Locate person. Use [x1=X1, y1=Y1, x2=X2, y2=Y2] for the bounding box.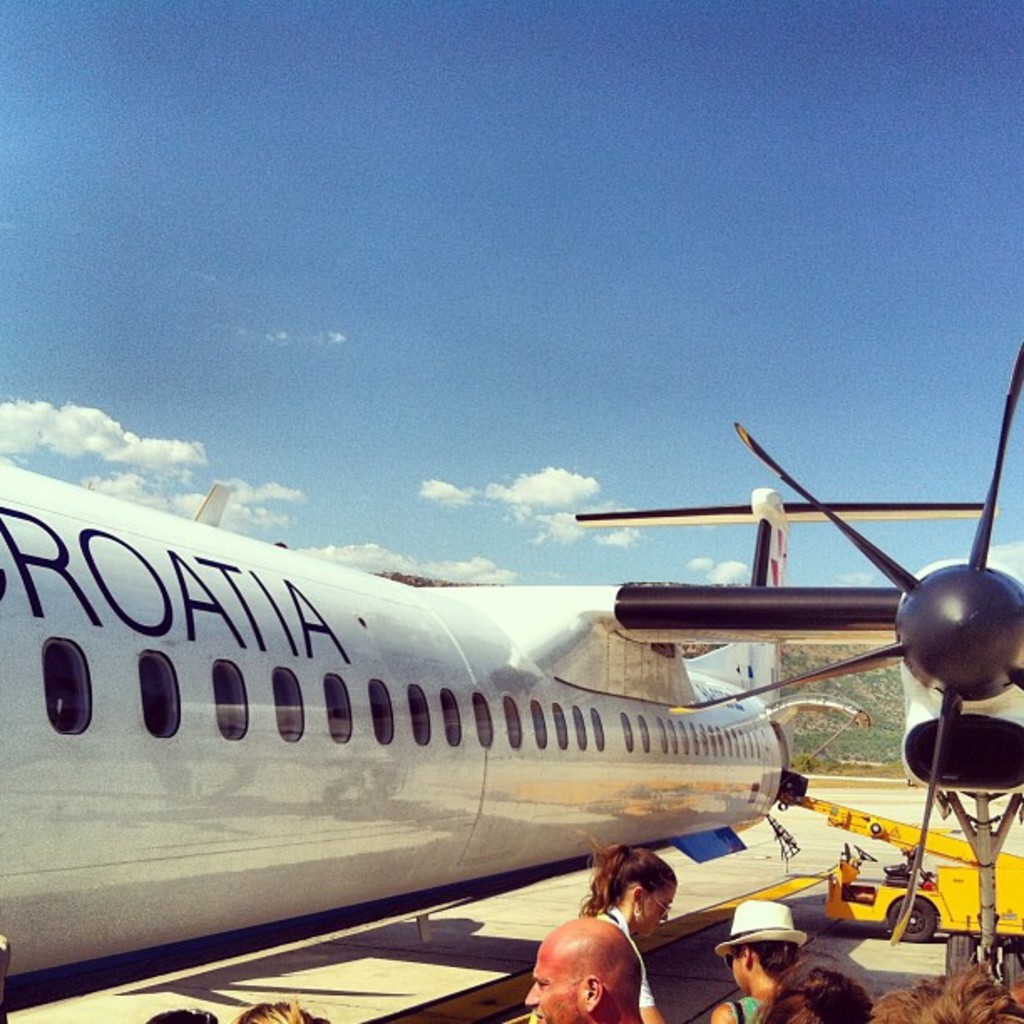
[x1=522, y1=920, x2=643, y2=1022].
